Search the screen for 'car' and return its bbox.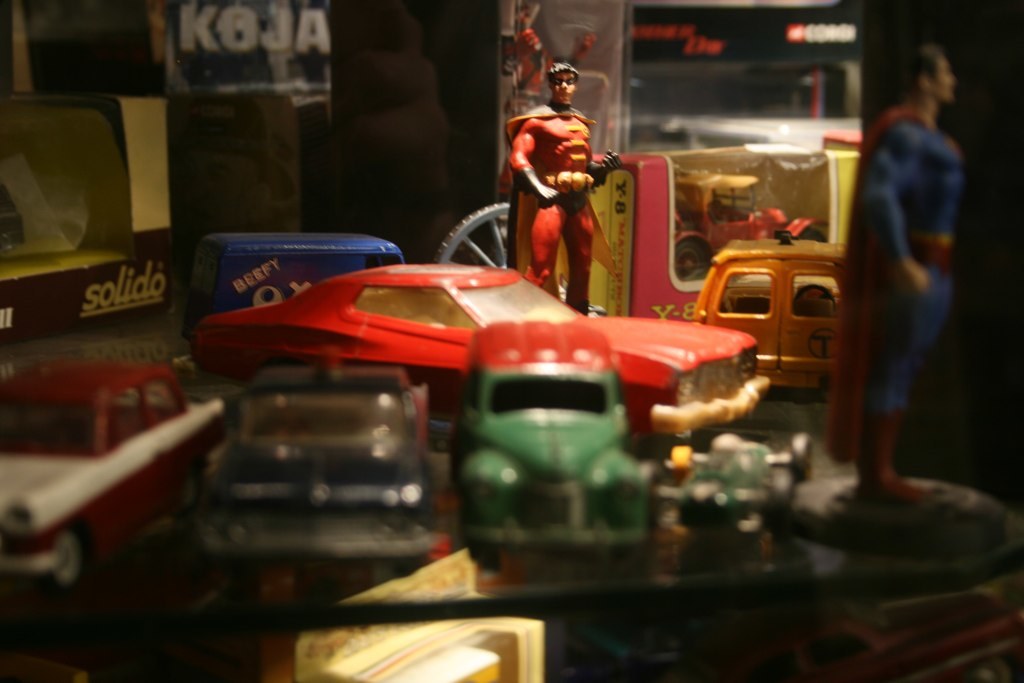
Found: (442, 319, 644, 553).
